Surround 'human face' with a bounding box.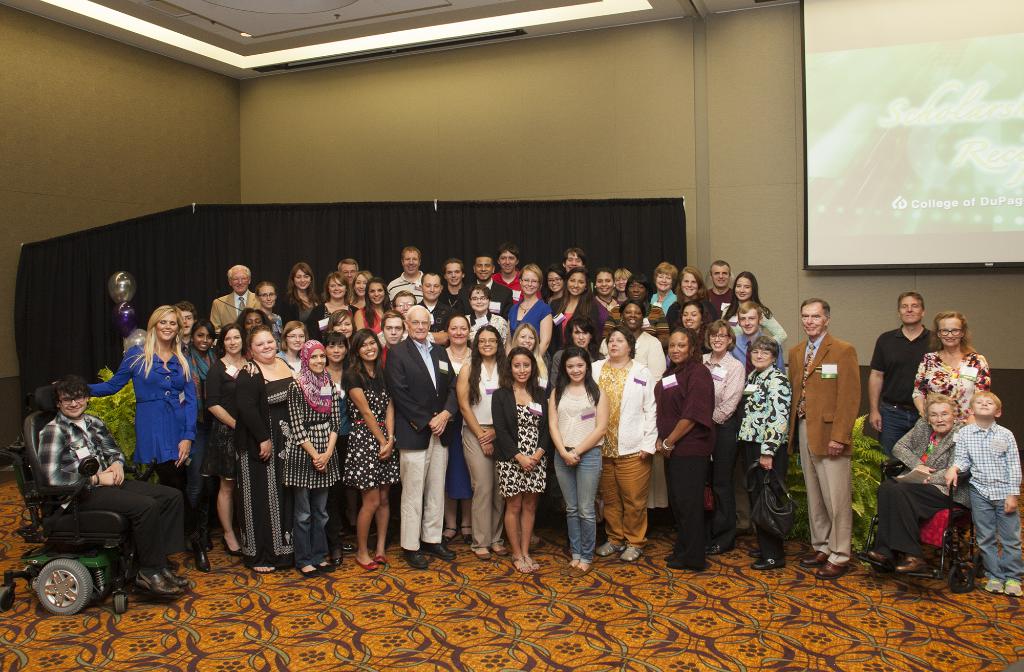
select_region(444, 260, 463, 287).
